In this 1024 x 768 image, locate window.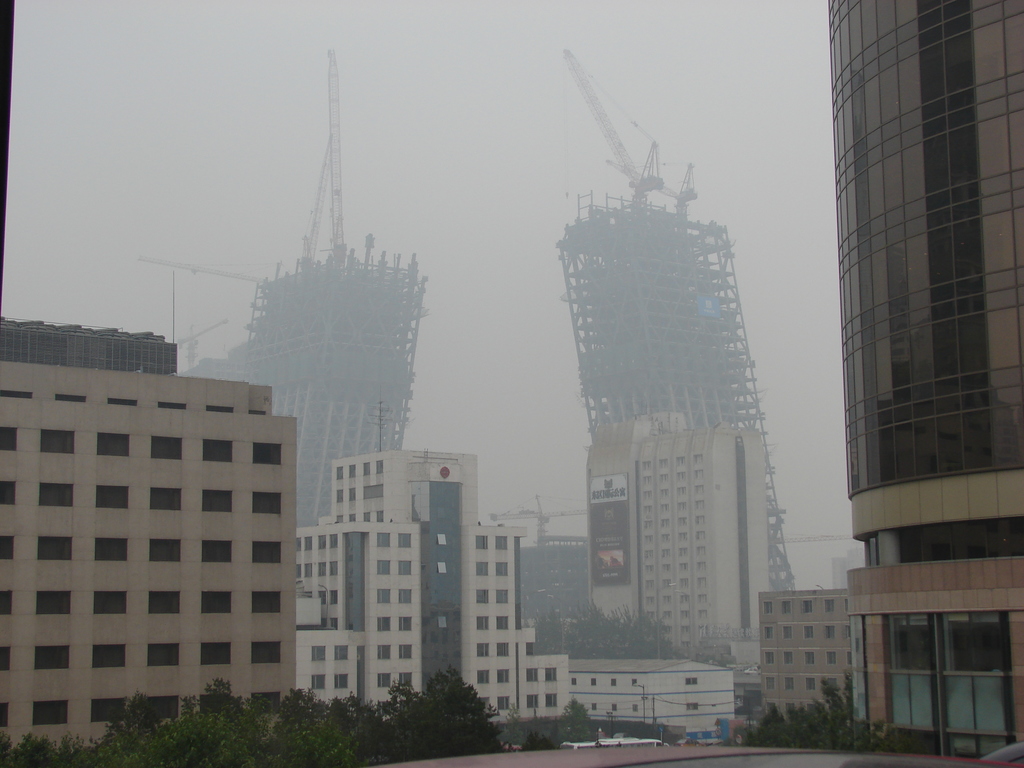
Bounding box: 495, 588, 509, 606.
